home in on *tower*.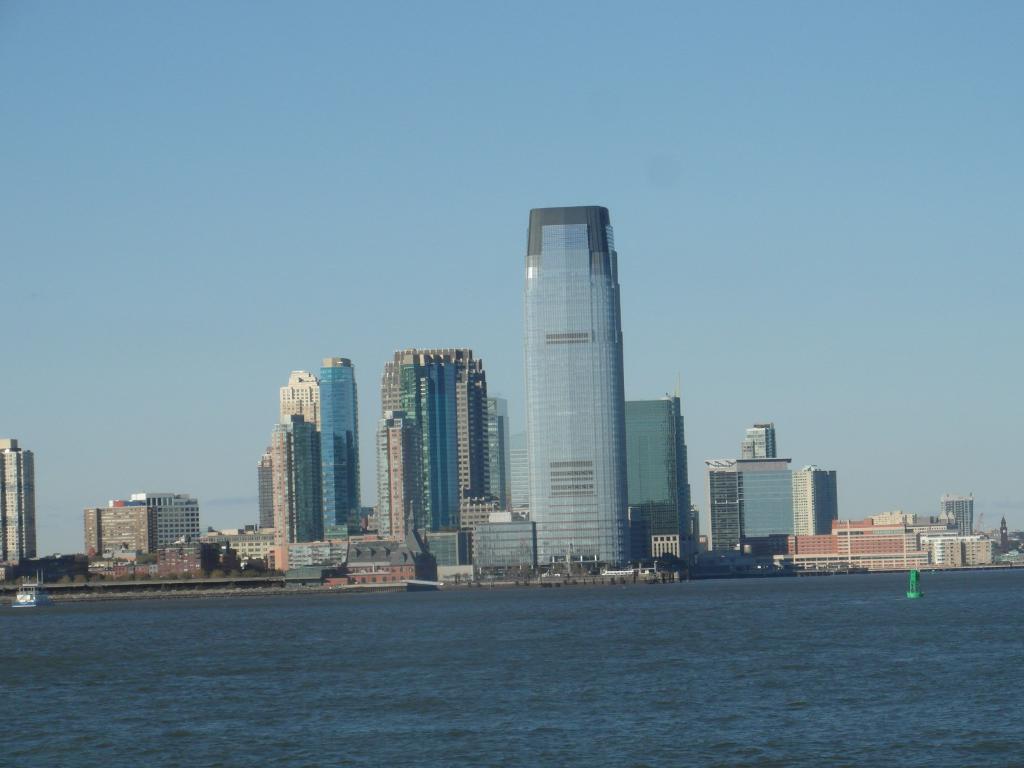
Homed in at (left=382, top=346, right=492, bottom=528).
